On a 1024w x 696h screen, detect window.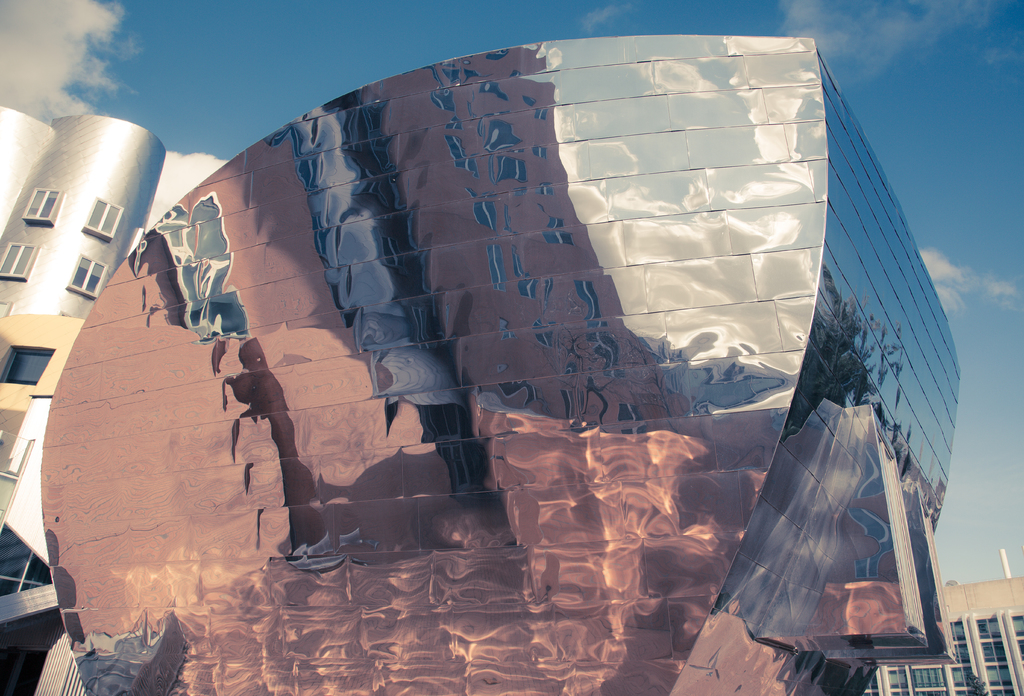
x1=84, y1=199, x2=122, y2=239.
